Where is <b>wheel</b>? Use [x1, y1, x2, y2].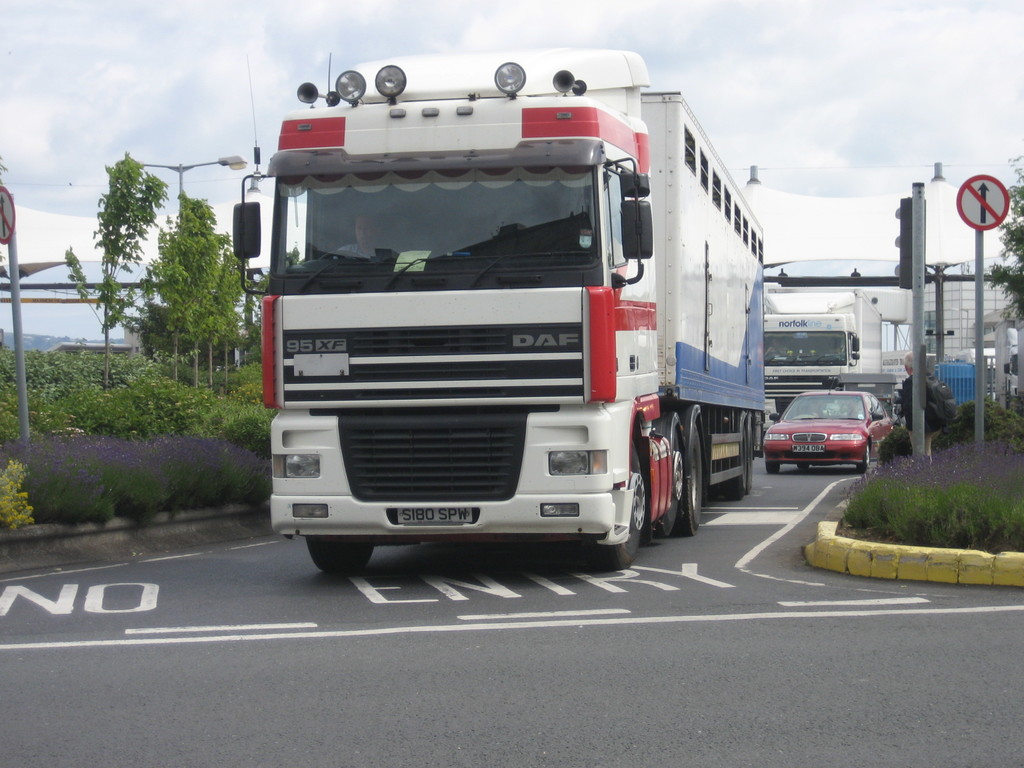
[320, 250, 369, 259].
